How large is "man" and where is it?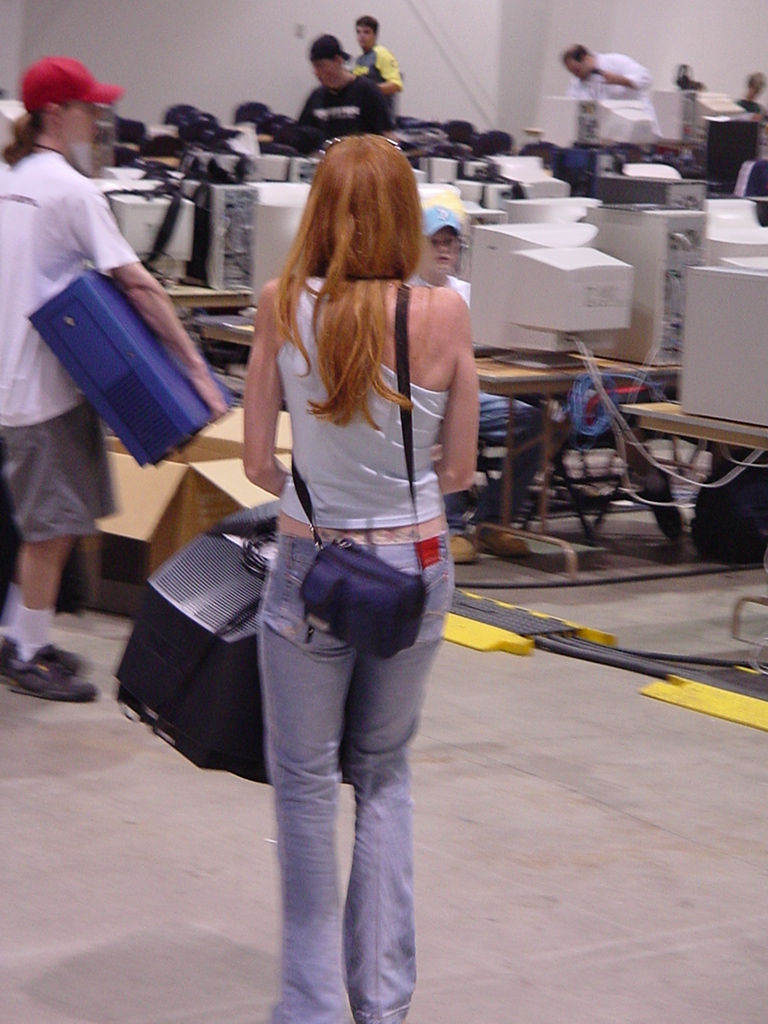
Bounding box: [560, 40, 662, 135].
